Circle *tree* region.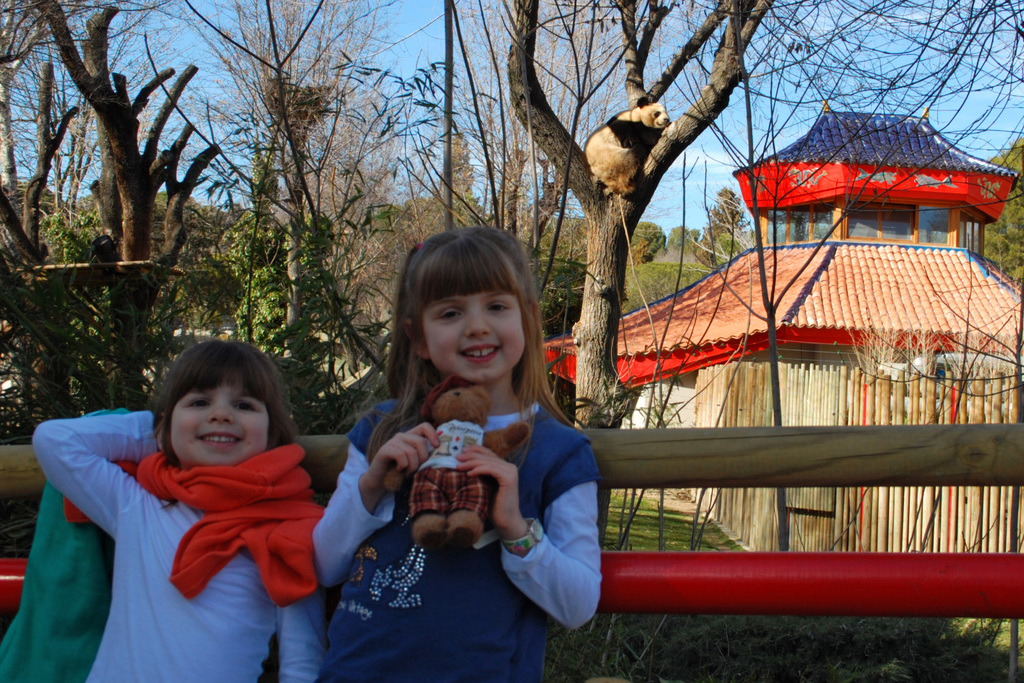
Region: {"left": 625, "top": 213, "right": 664, "bottom": 268}.
